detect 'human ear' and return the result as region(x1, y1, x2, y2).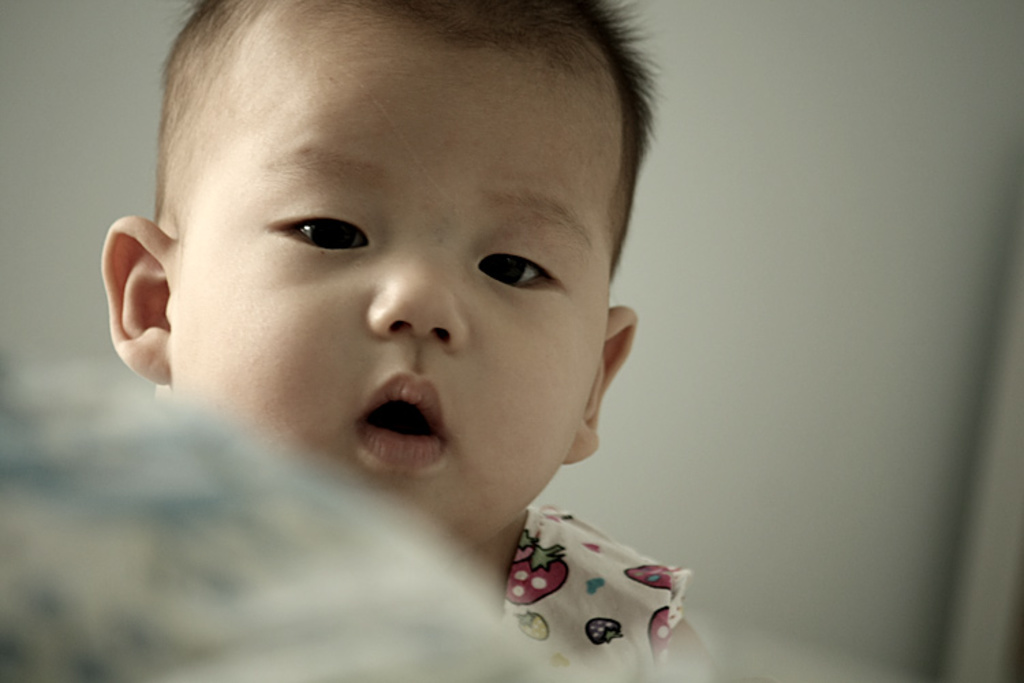
region(101, 208, 175, 384).
